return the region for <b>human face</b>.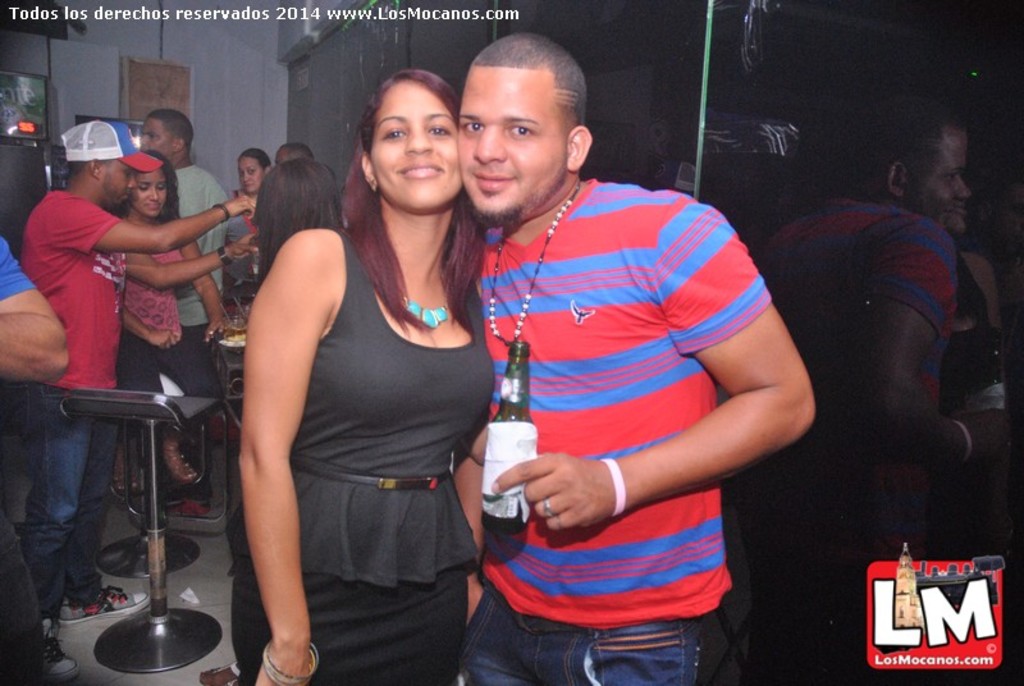
(366,104,457,218).
